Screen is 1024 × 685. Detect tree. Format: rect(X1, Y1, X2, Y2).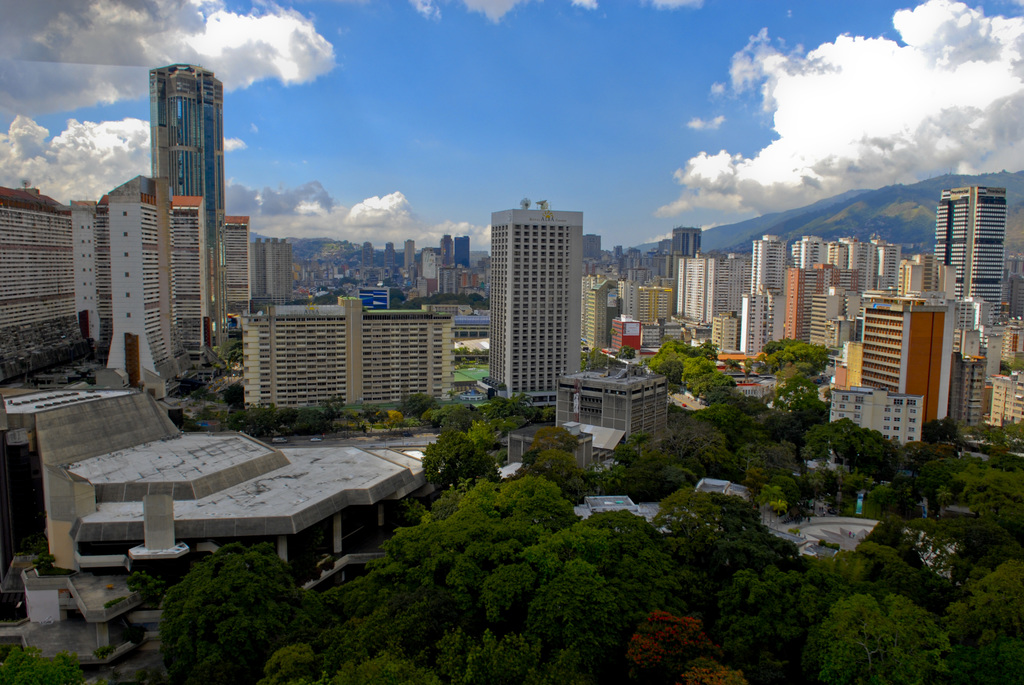
rect(976, 631, 1023, 684).
